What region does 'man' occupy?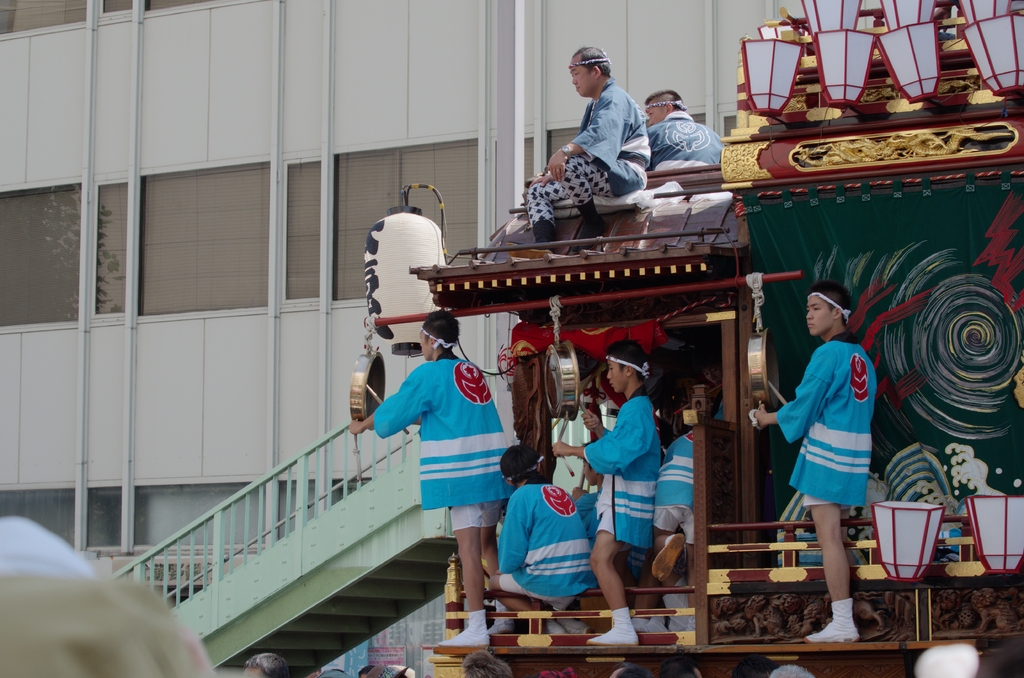
{"left": 650, "top": 85, "right": 726, "bottom": 175}.
